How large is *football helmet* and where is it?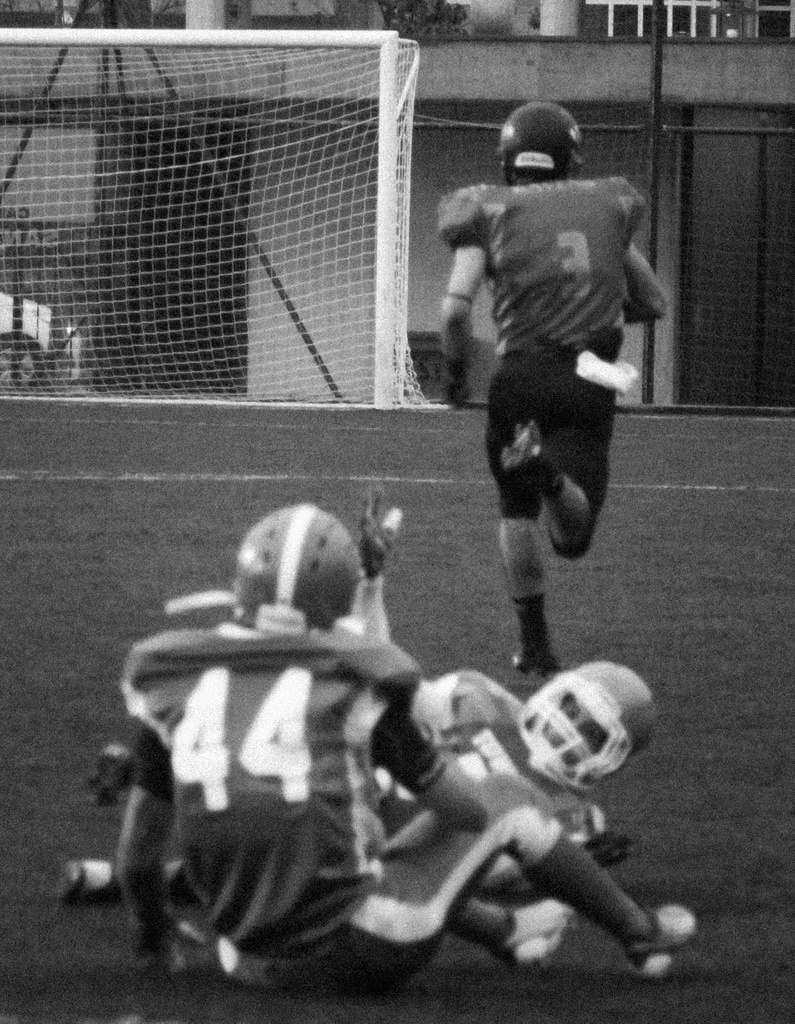
Bounding box: BBox(500, 100, 580, 182).
